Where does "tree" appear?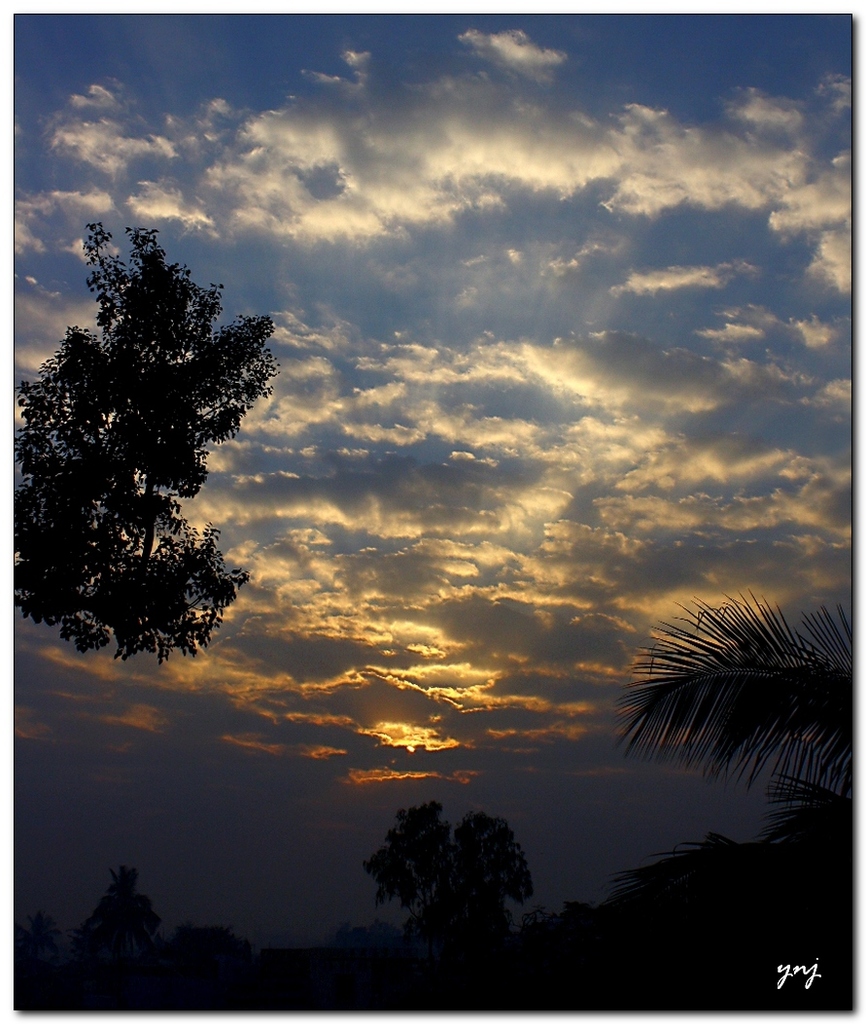
Appears at <region>76, 866, 174, 1014</region>.
